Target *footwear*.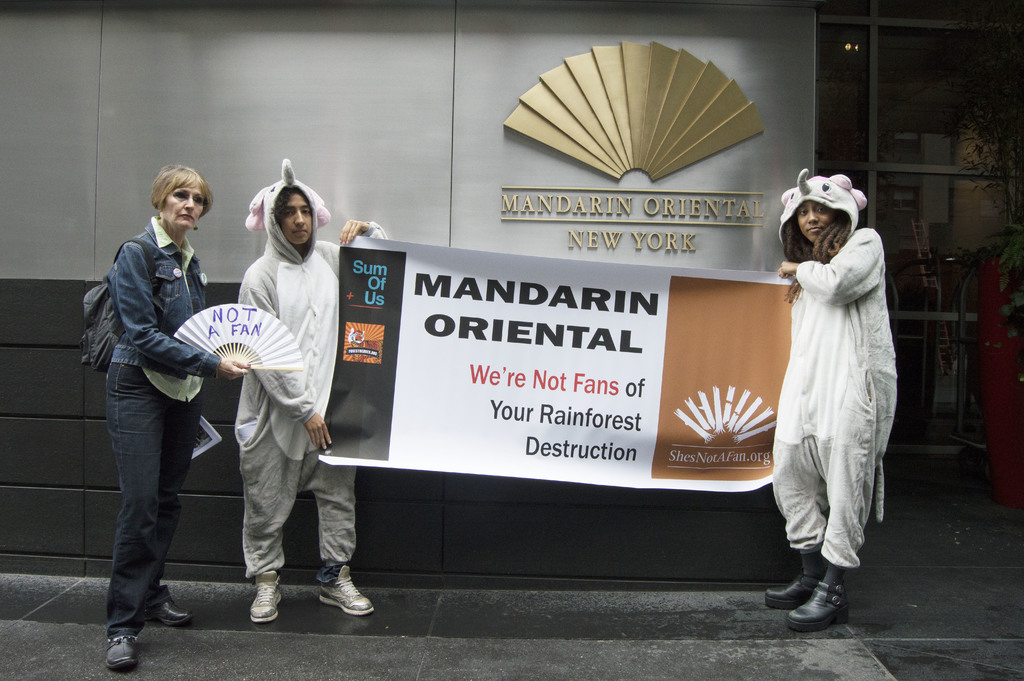
Target region: box(763, 553, 829, 603).
